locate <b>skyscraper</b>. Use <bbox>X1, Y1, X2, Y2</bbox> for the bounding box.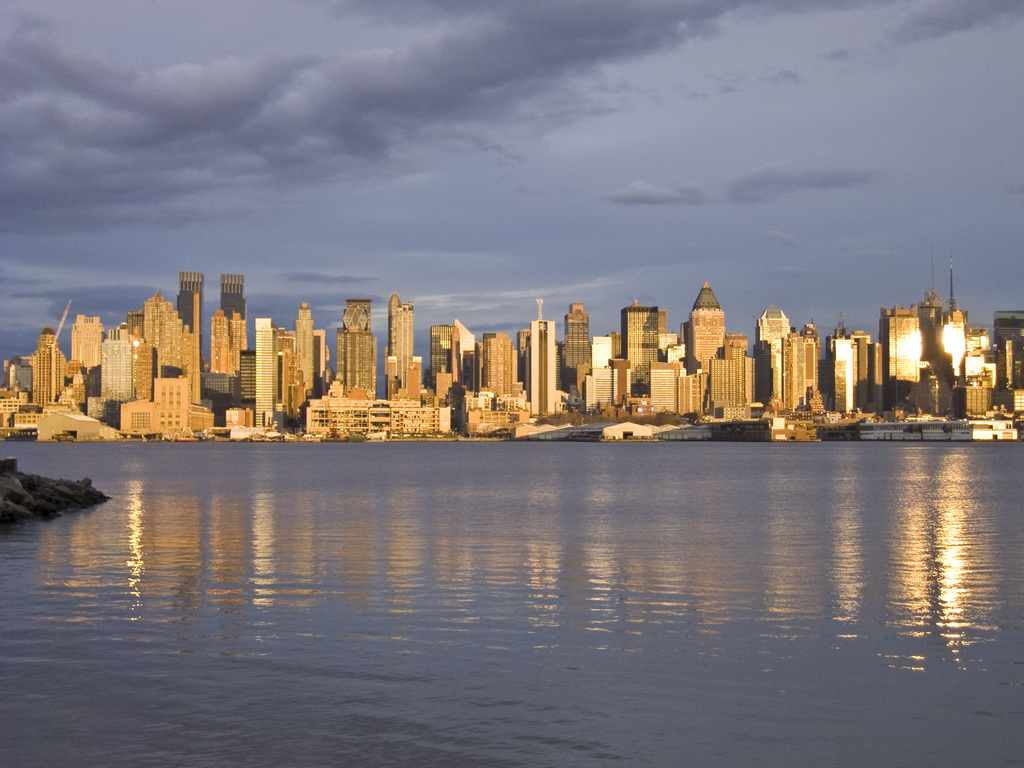
<bbox>338, 289, 379, 403</bbox>.
